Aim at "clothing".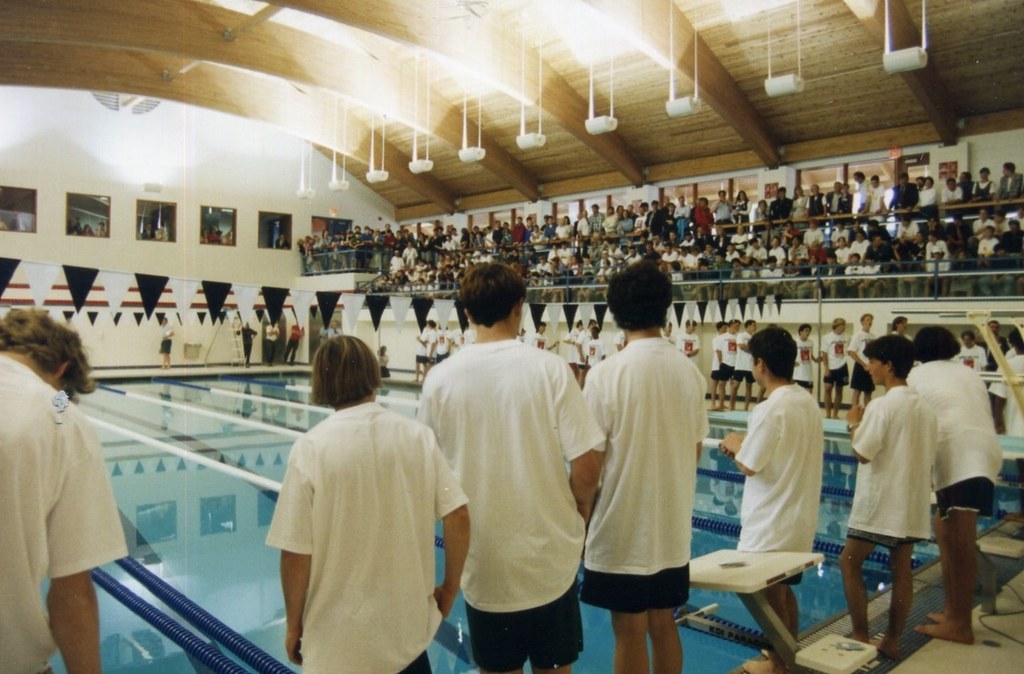
Aimed at Rect(906, 359, 1002, 513).
